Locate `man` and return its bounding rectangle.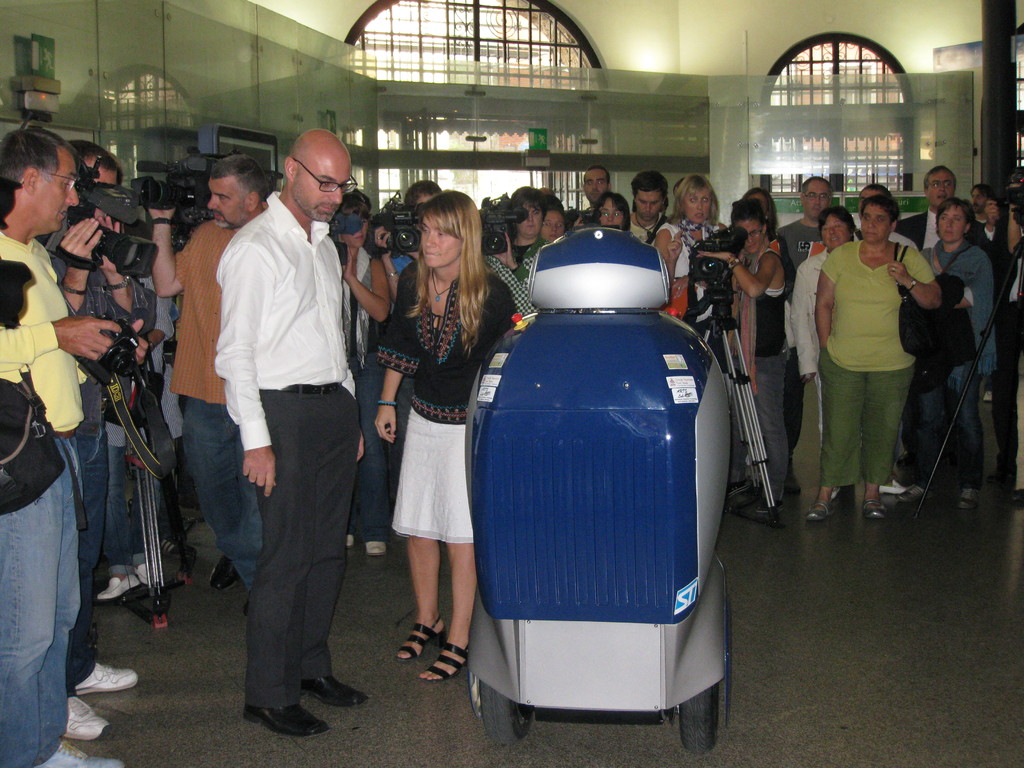
bbox=[772, 174, 831, 496].
